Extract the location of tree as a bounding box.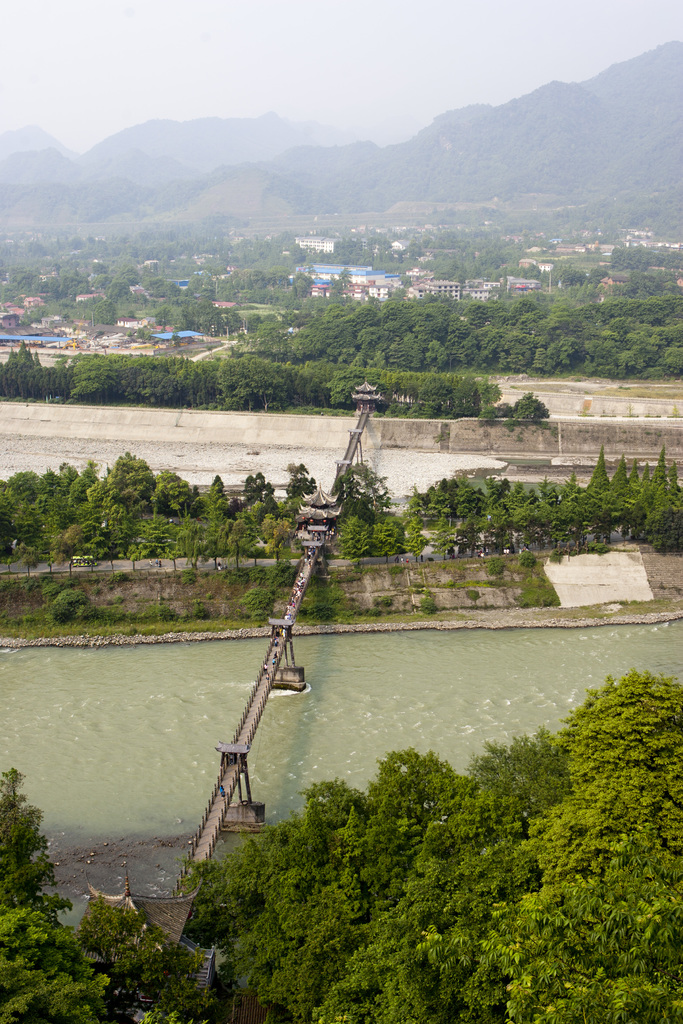
left=169, top=353, right=190, bottom=406.
